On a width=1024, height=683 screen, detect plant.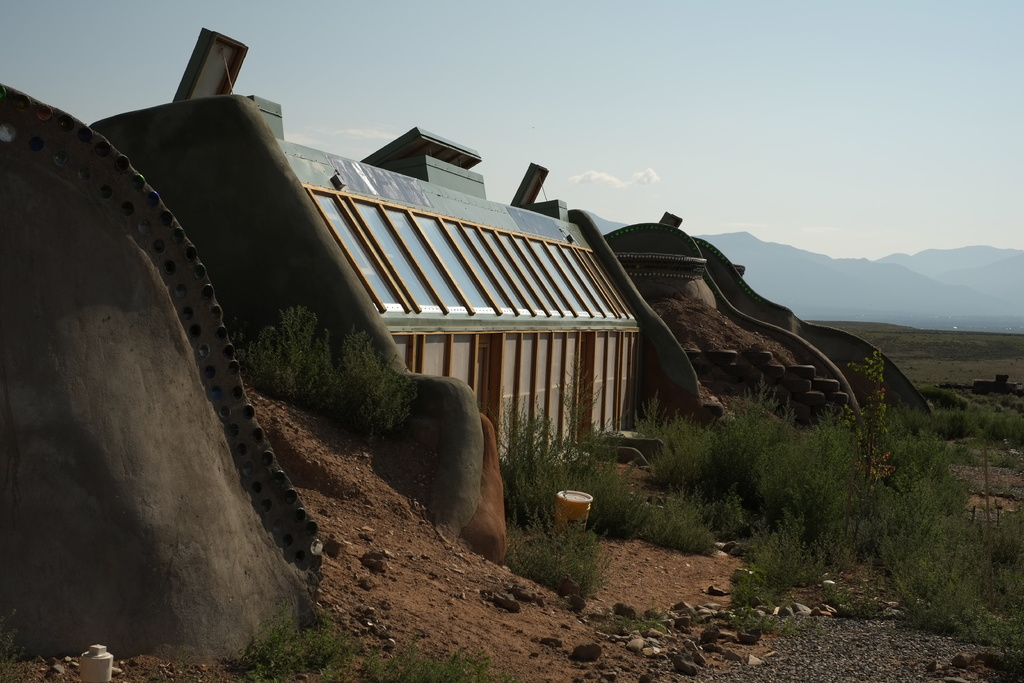
bbox=[499, 504, 609, 605].
